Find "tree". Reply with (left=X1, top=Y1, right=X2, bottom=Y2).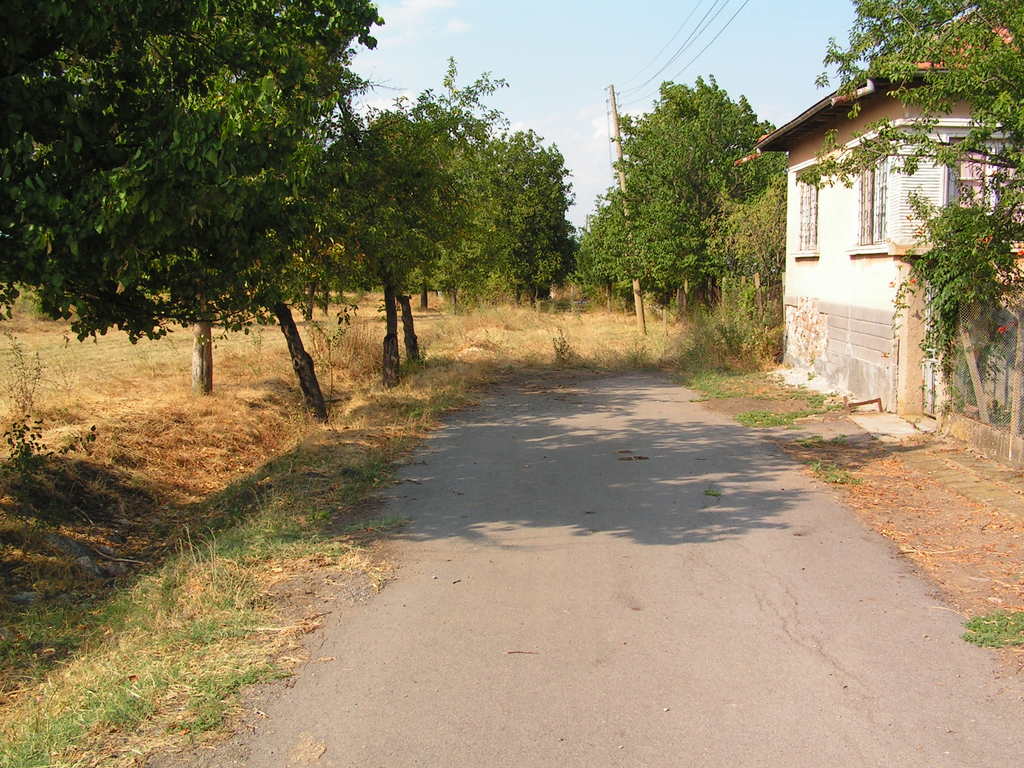
(left=484, top=127, right=573, bottom=307).
